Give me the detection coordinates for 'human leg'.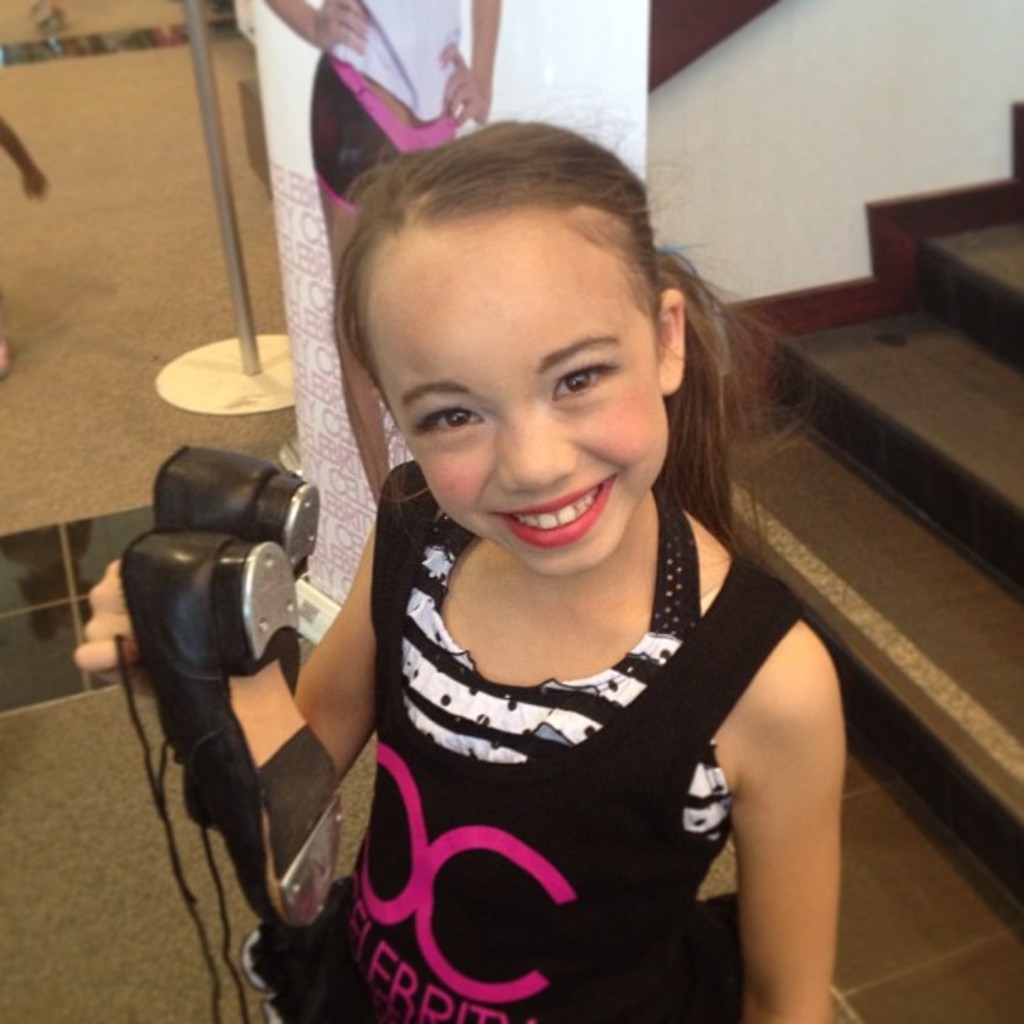
bbox(303, 70, 400, 495).
